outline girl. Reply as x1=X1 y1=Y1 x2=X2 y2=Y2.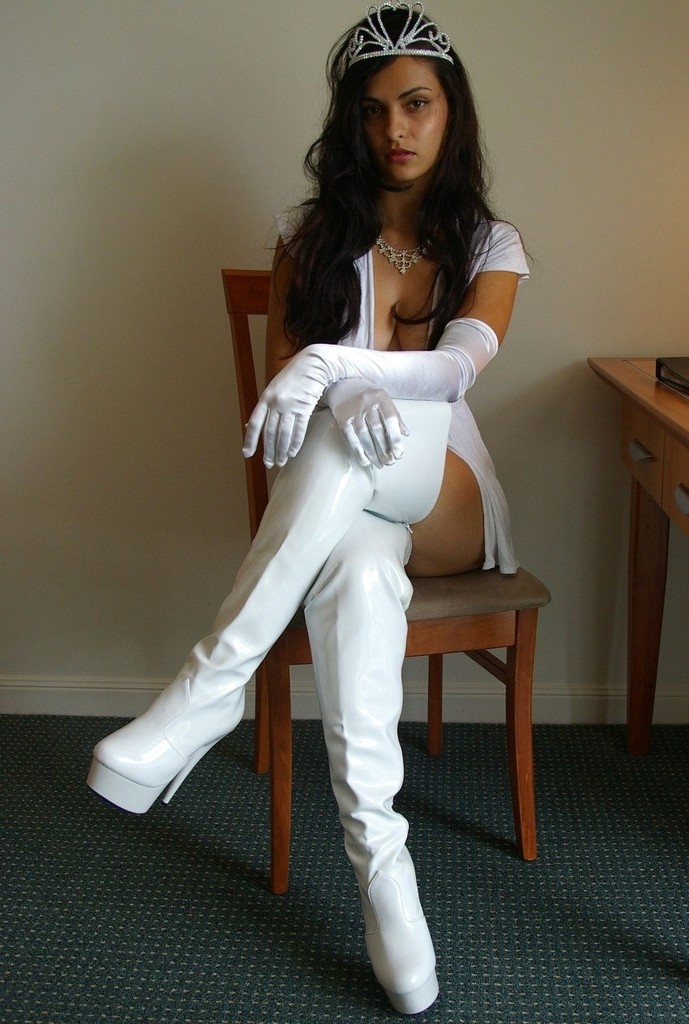
x1=76 y1=0 x2=531 y2=1017.
